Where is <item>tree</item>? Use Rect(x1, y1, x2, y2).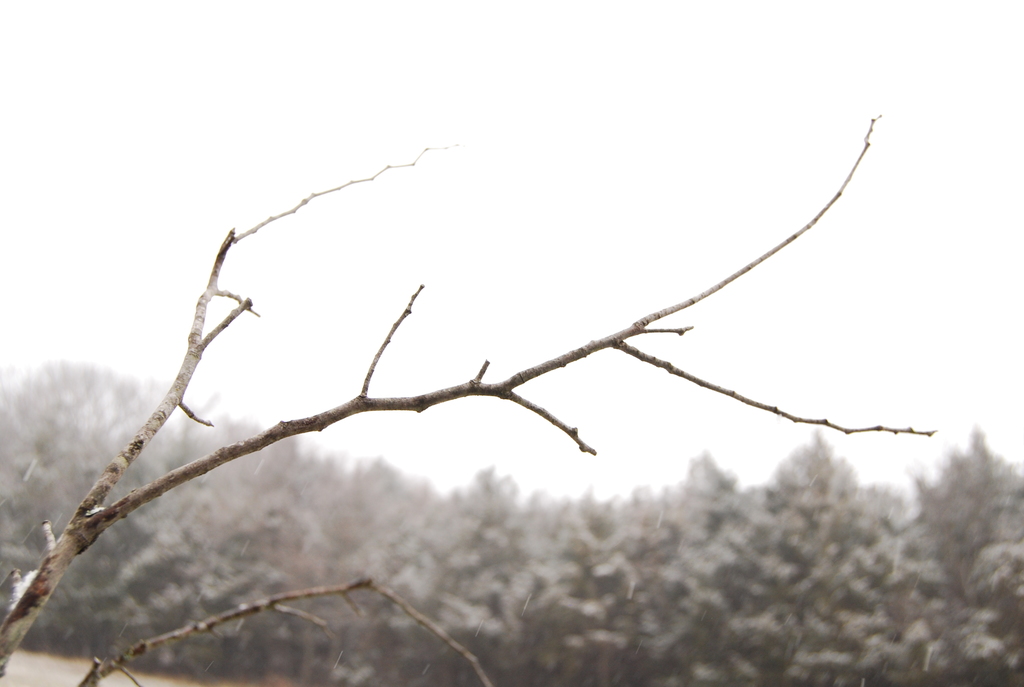
Rect(13, 78, 969, 579).
